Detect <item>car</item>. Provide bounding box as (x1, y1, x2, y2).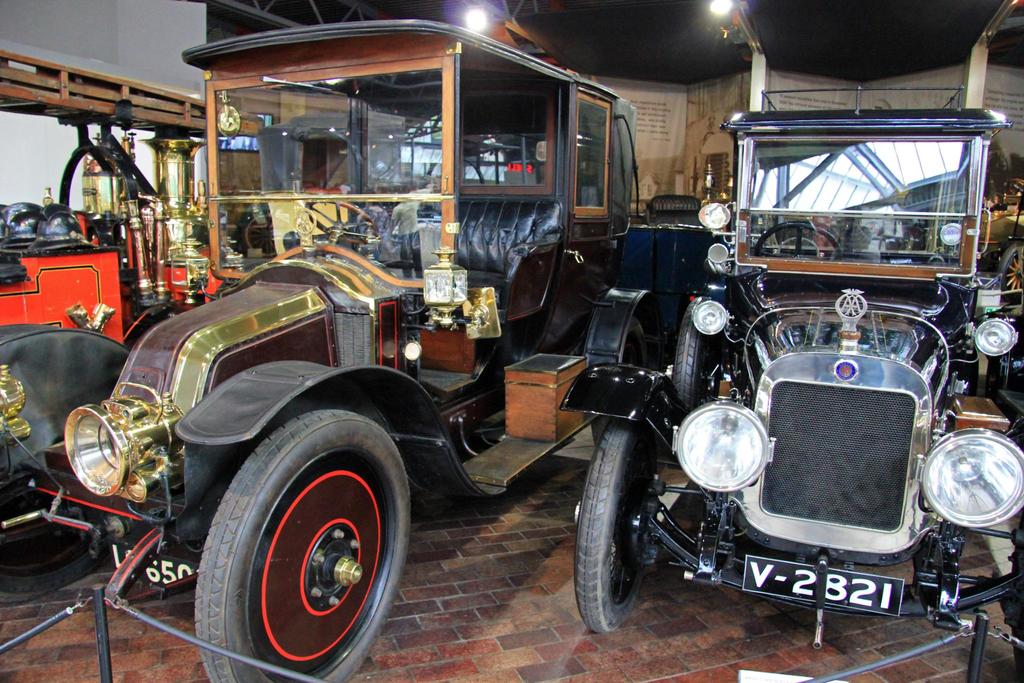
(560, 83, 1023, 639).
